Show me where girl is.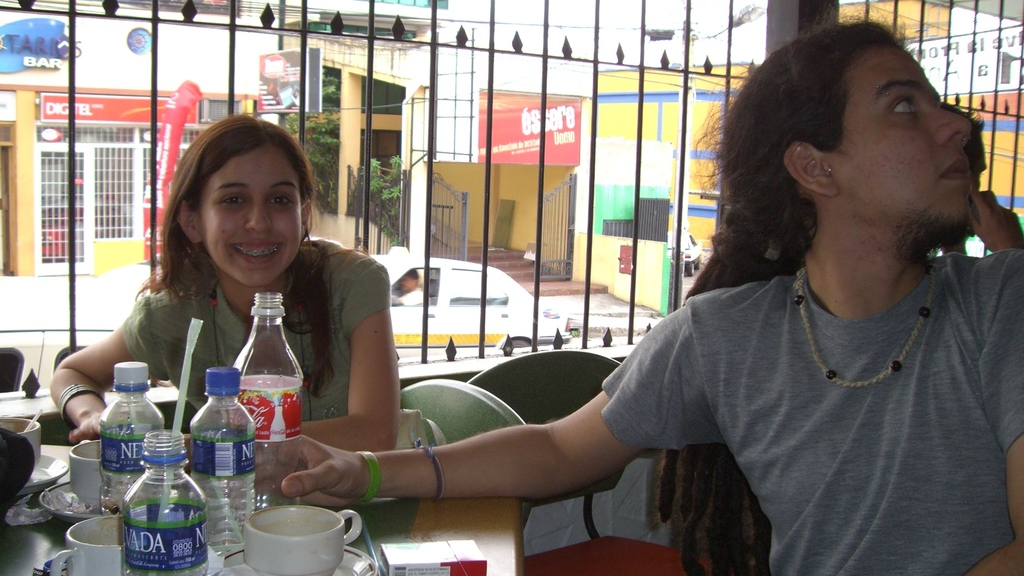
girl is at left=44, top=112, right=395, bottom=449.
